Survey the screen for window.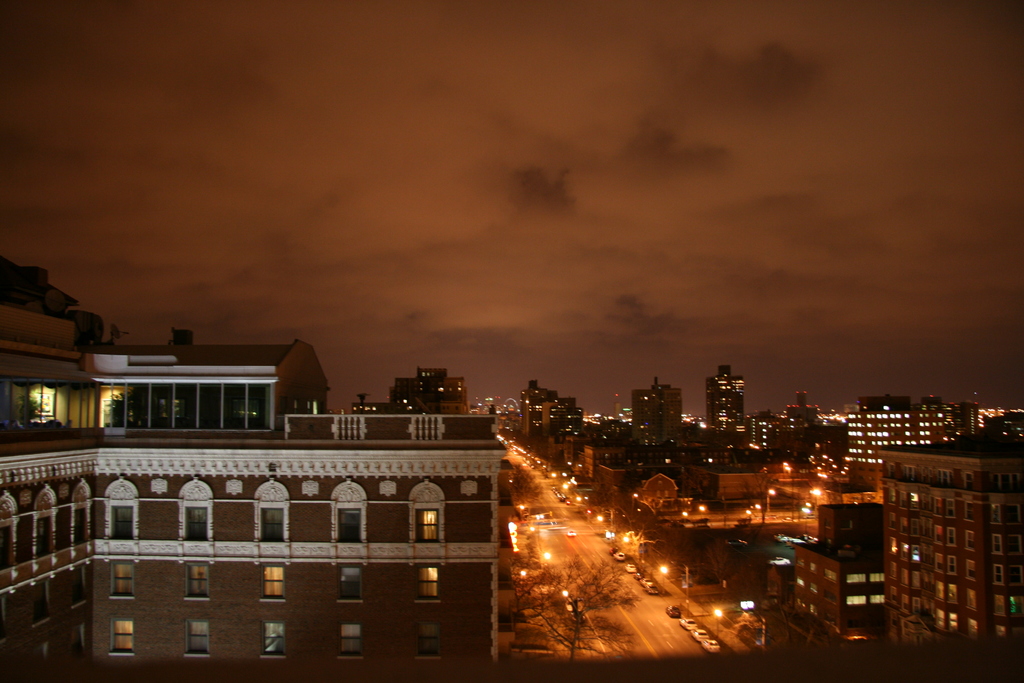
Survey found: crop(263, 623, 284, 661).
